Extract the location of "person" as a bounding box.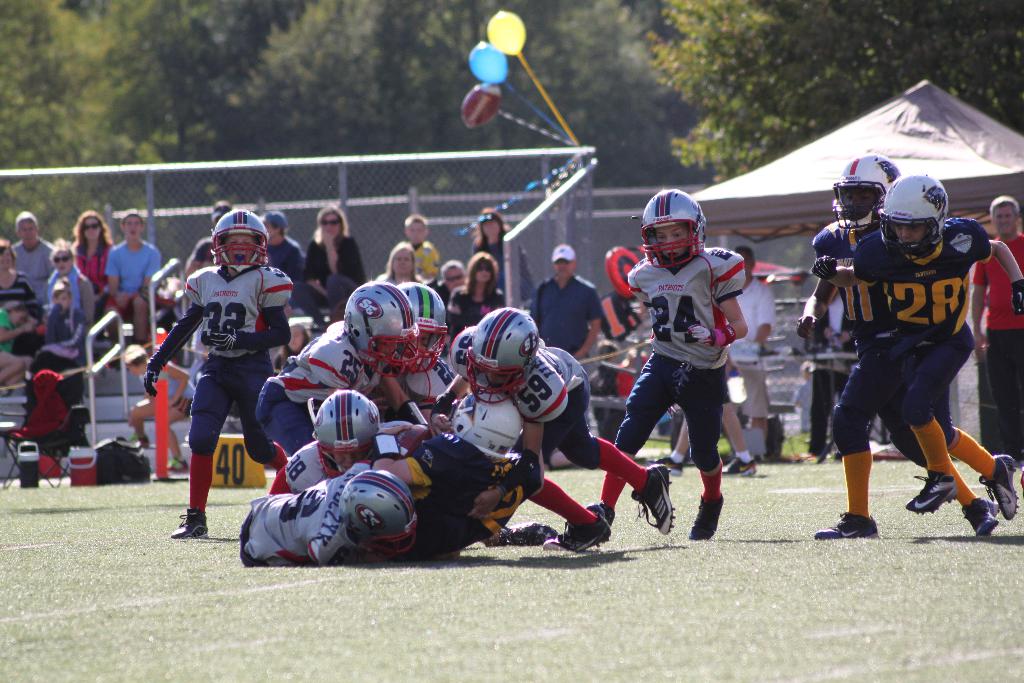
select_region(485, 205, 505, 260).
